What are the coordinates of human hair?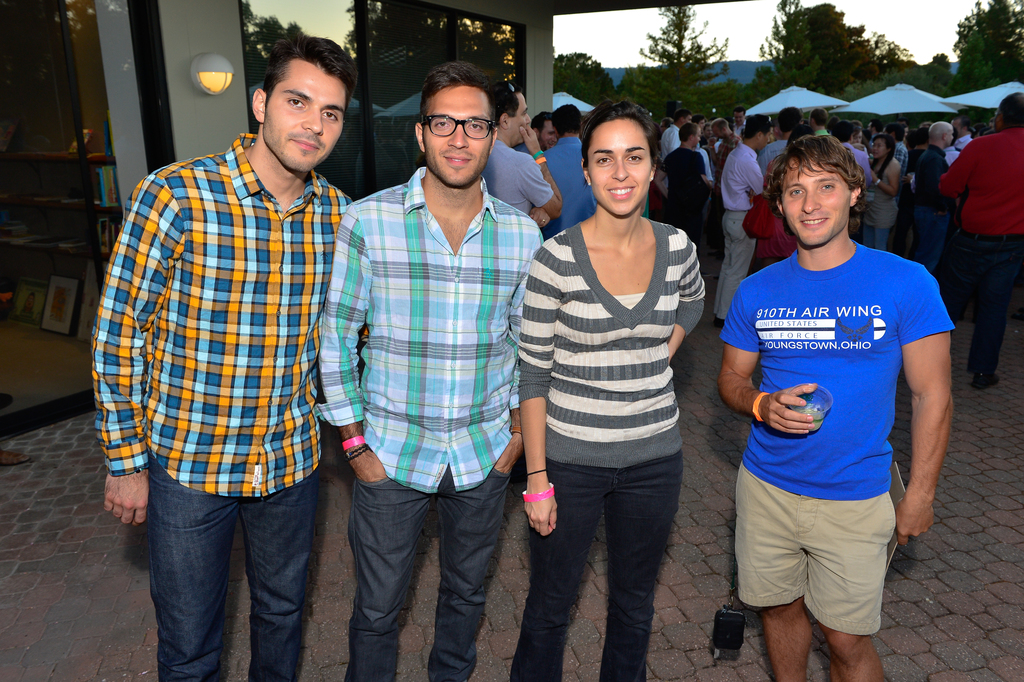
crop(417, 61, 500, 139).
